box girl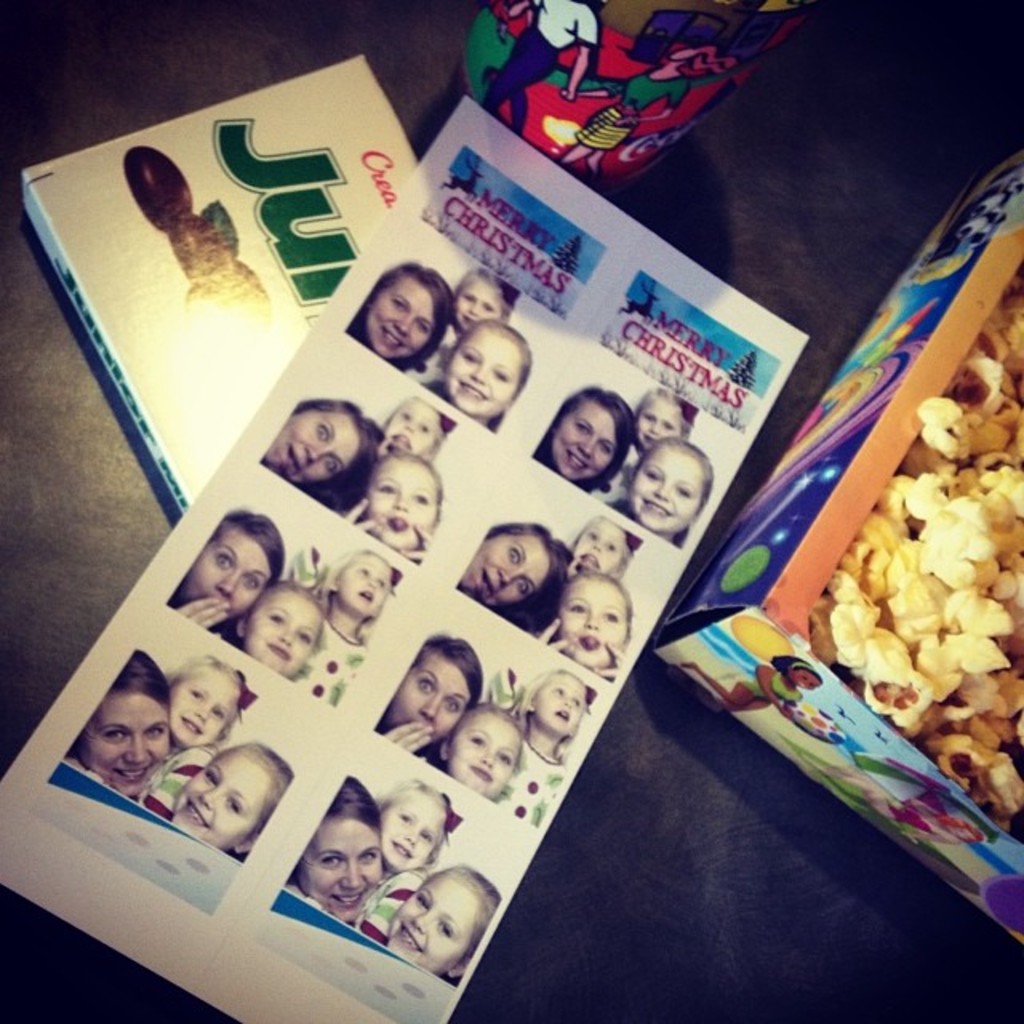
BBox(376, 395, 461, 456)
